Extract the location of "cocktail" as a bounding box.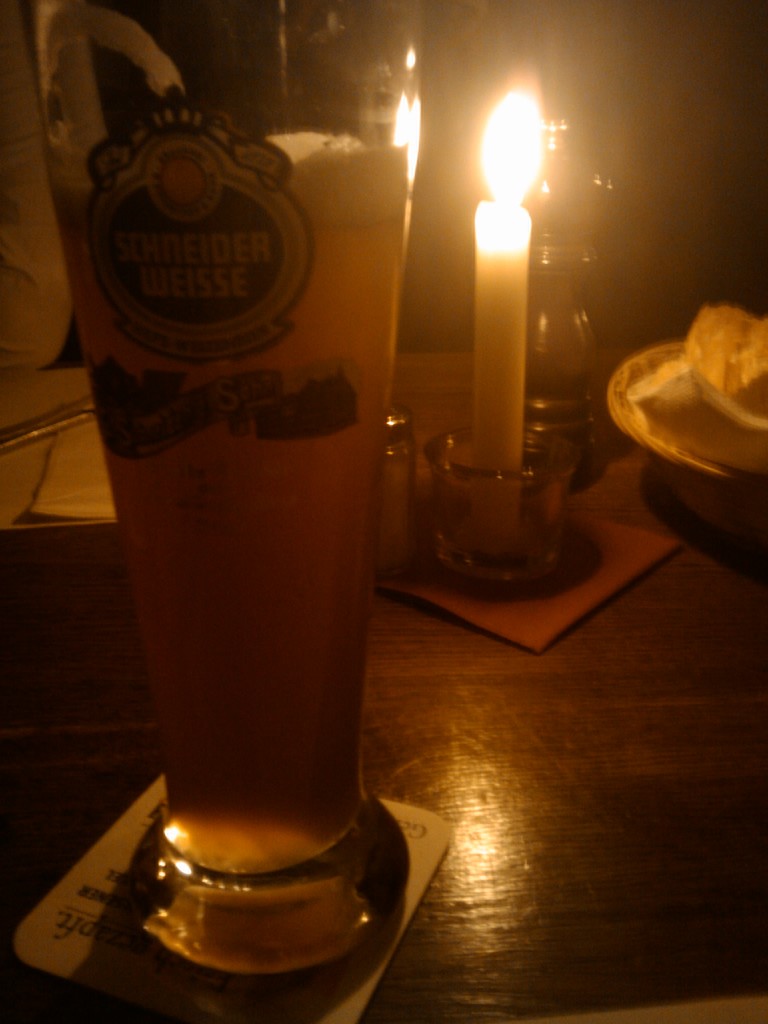
{"left": 19, "top": 0, "right": 433, "bottom": 974}.
